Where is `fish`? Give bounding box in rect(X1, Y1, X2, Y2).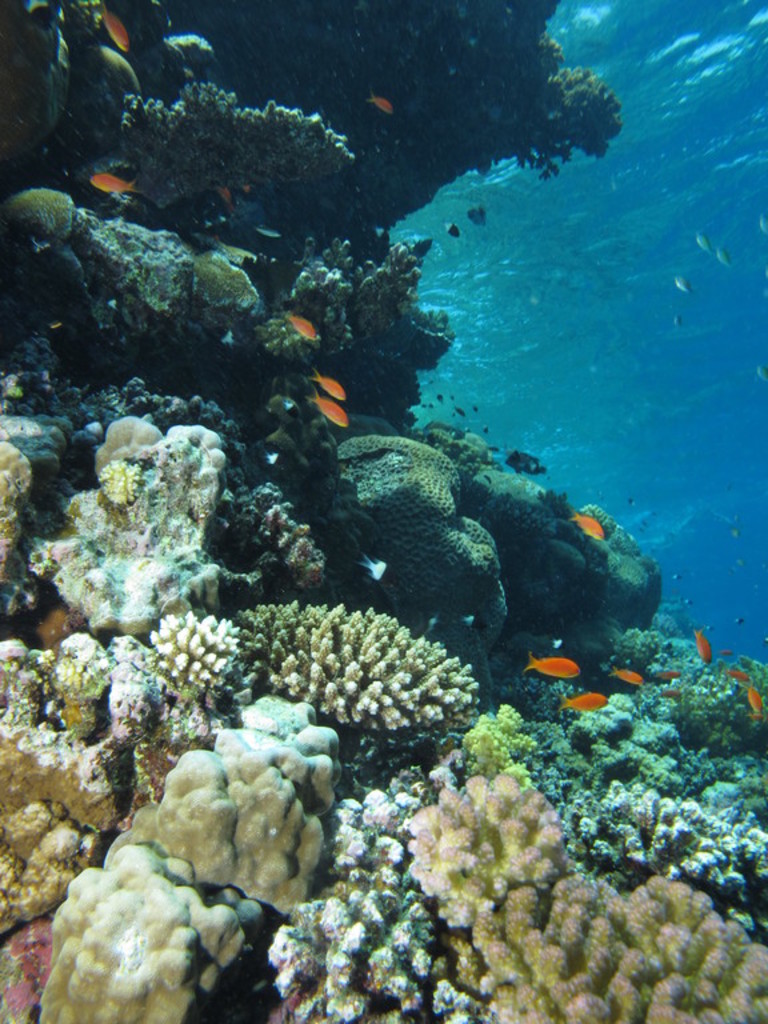
rect(313, 368, 344, 399).
